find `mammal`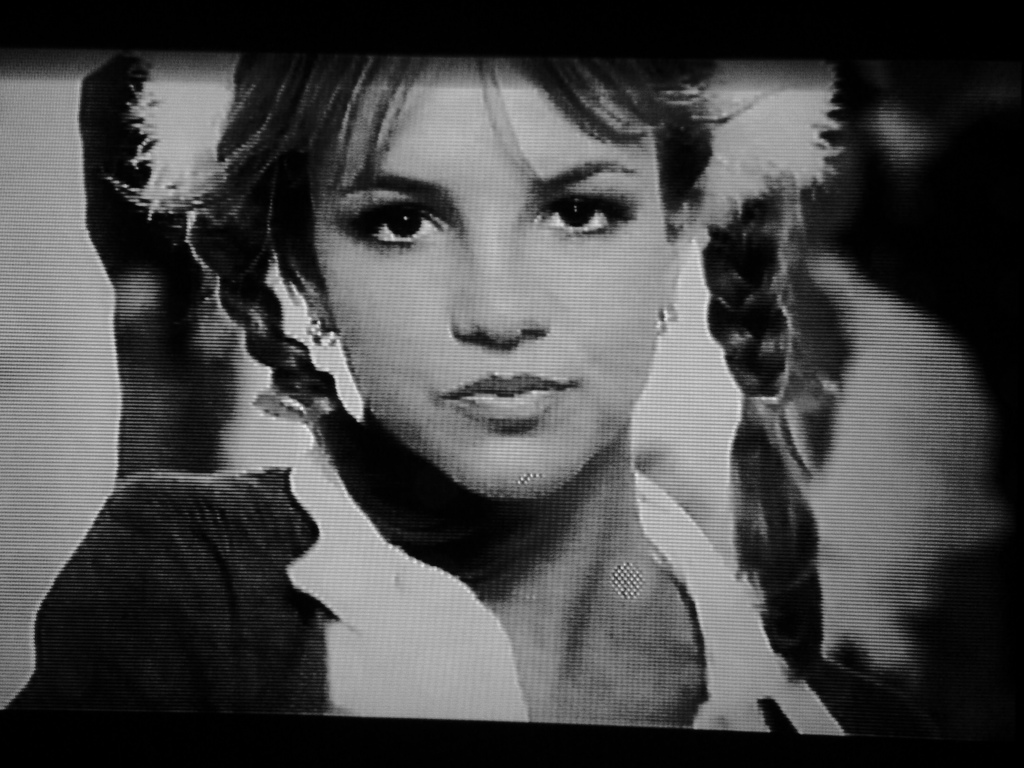
Rect(53, 65, 880, 719)
